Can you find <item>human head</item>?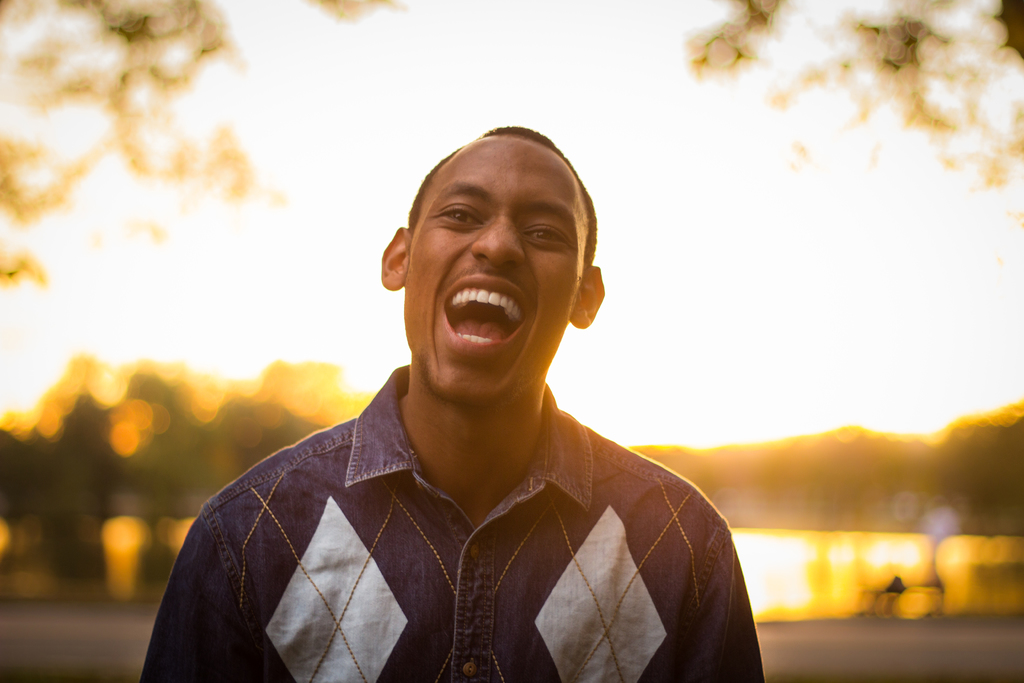
Yes, bounding box: 390,113,606,380.
